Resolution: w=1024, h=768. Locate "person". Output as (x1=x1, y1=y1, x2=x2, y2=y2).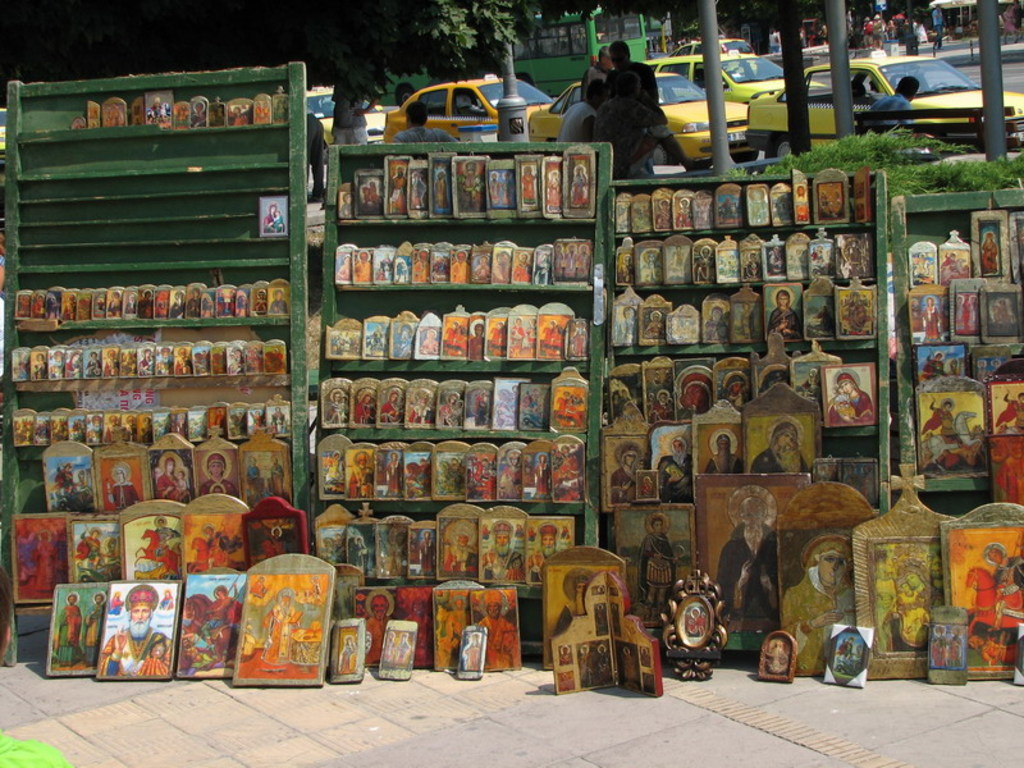
(x1=410, y1=396, x2=434, y2=422).
